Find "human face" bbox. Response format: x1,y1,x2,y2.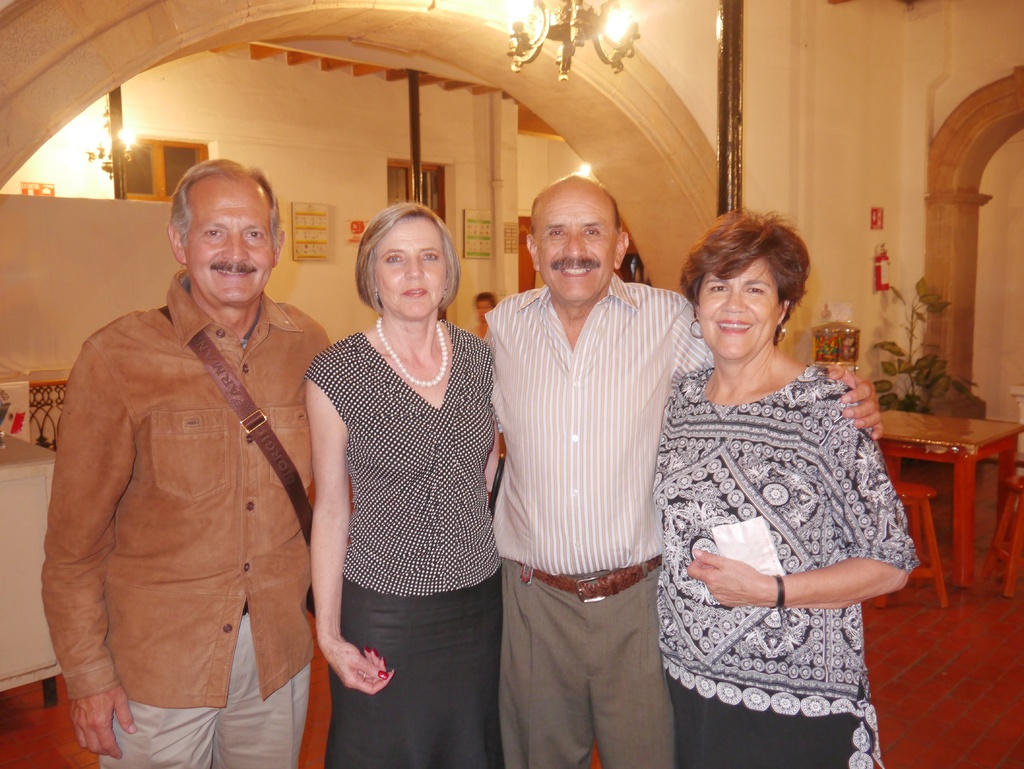
539,188,613,304.
